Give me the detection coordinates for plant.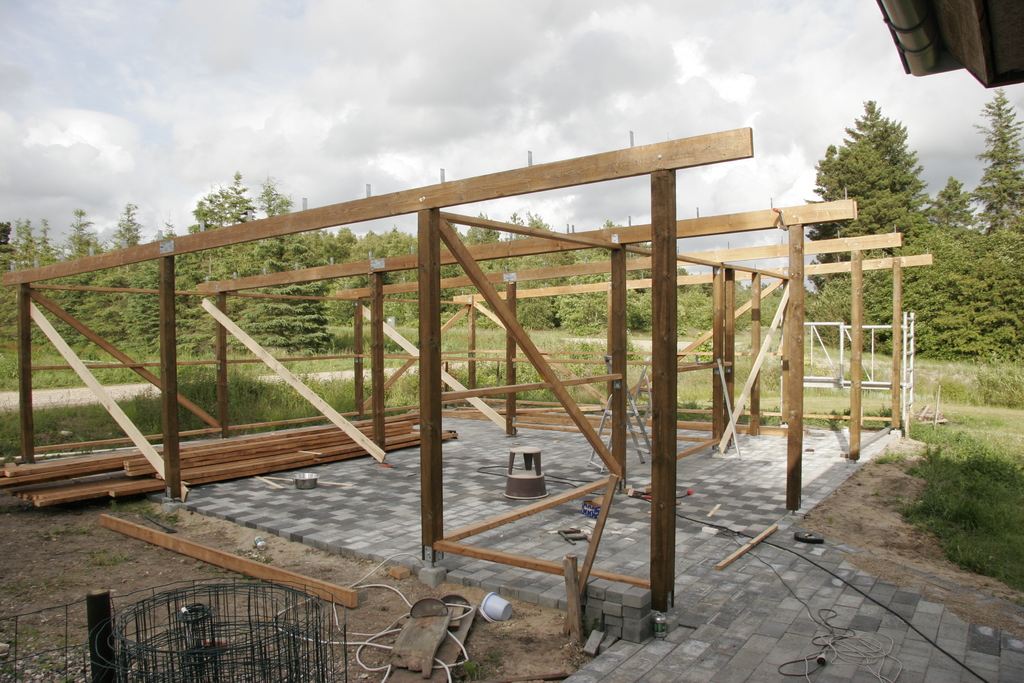
BBox(899, 402, 1023, 576).
